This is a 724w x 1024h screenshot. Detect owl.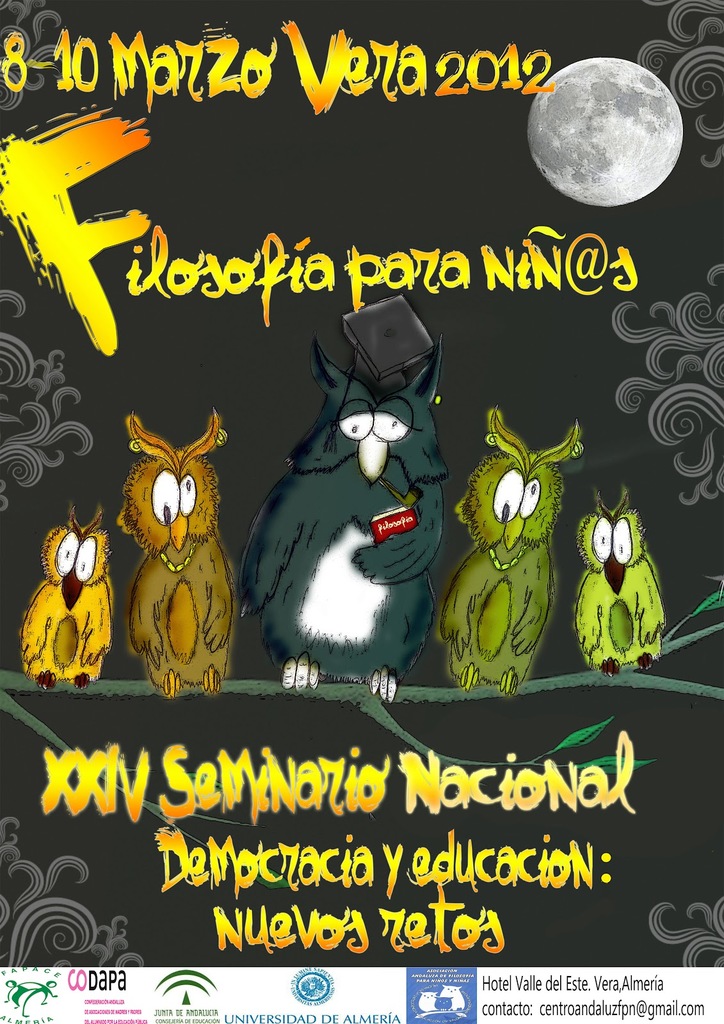
bbox=[439, 402, 583, 706].
